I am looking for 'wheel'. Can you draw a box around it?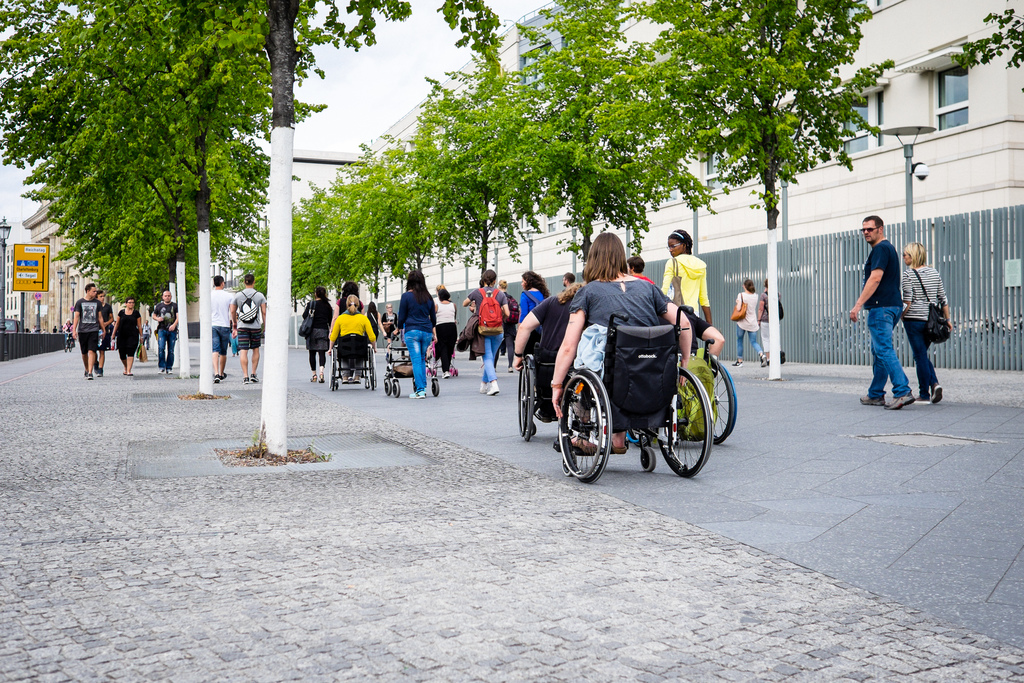
Sure, the bounding box is 383, 375, 390, 397.
